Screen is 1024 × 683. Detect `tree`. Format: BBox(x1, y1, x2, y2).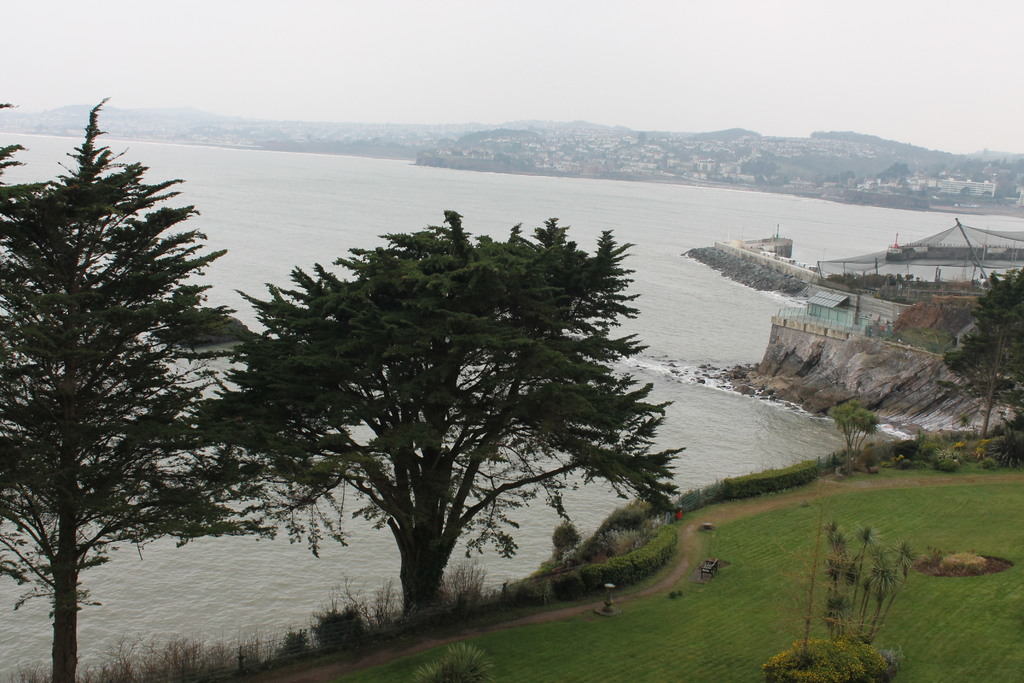
BBox(815, 511, 924, 644).
